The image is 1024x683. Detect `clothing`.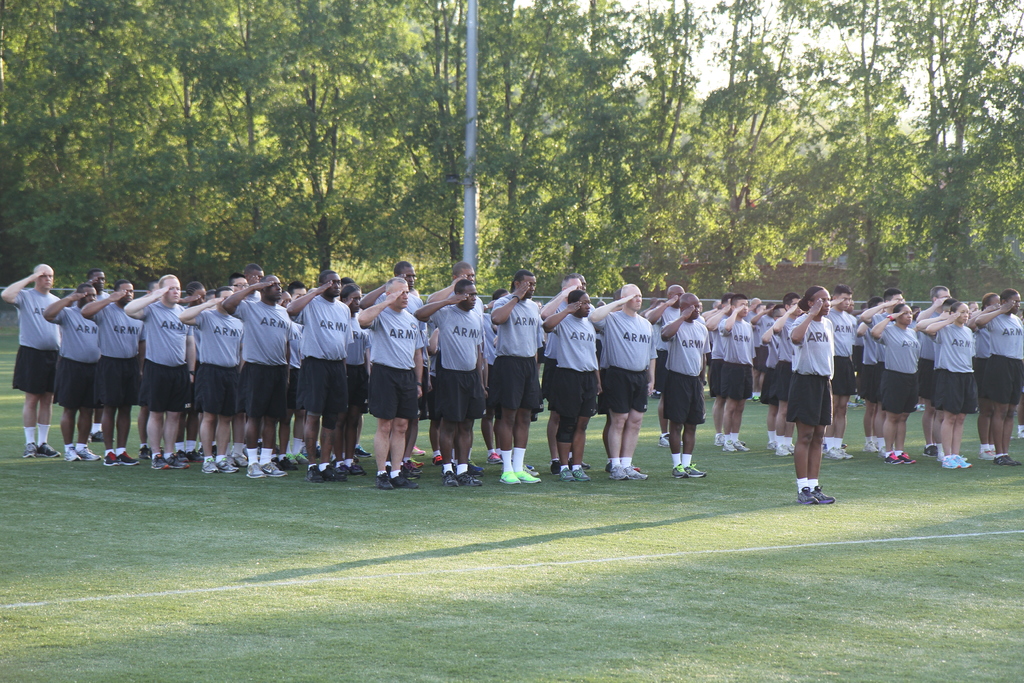
Detection: left=879, top=365, right=910, bottom=411.
